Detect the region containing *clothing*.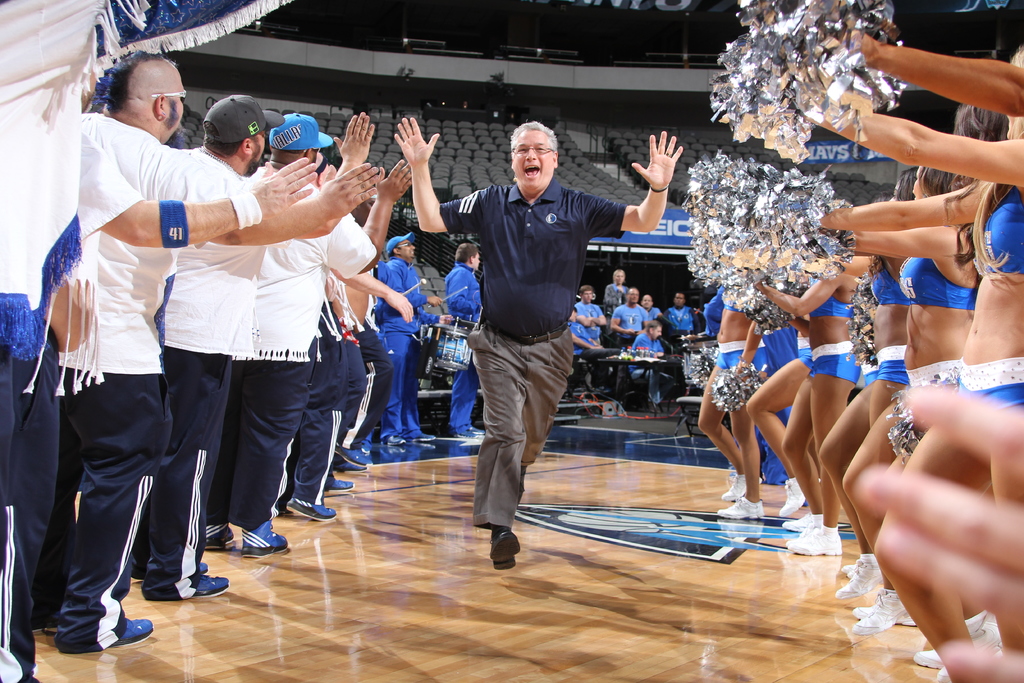
(763, 323, 804, 486).
